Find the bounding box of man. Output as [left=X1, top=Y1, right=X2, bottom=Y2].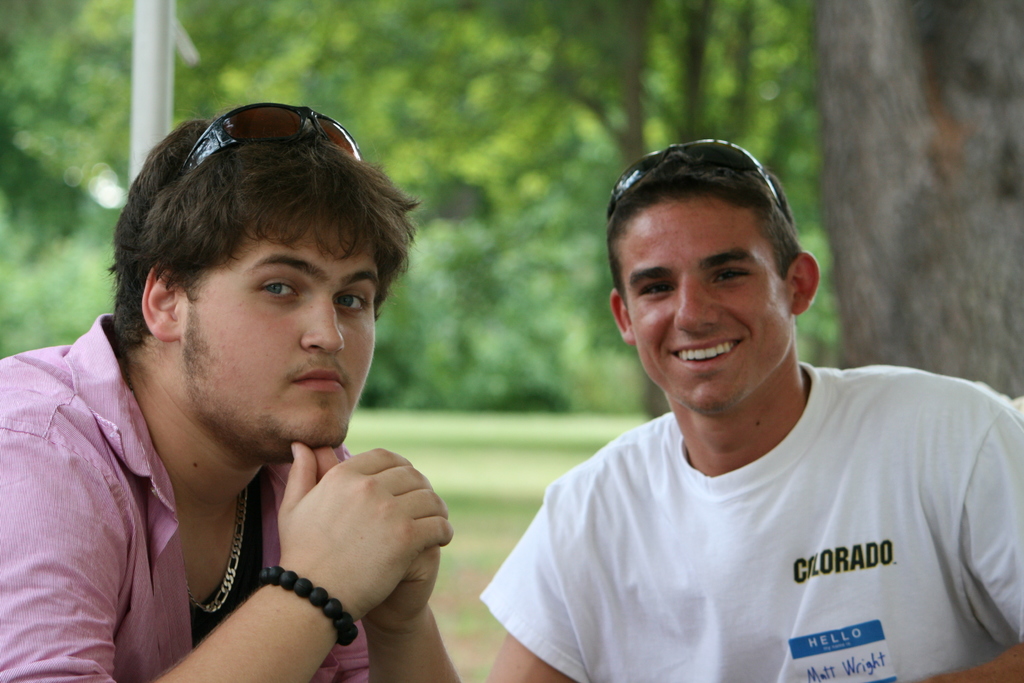
[left=480, top=133, right=1023, bottom=682].
